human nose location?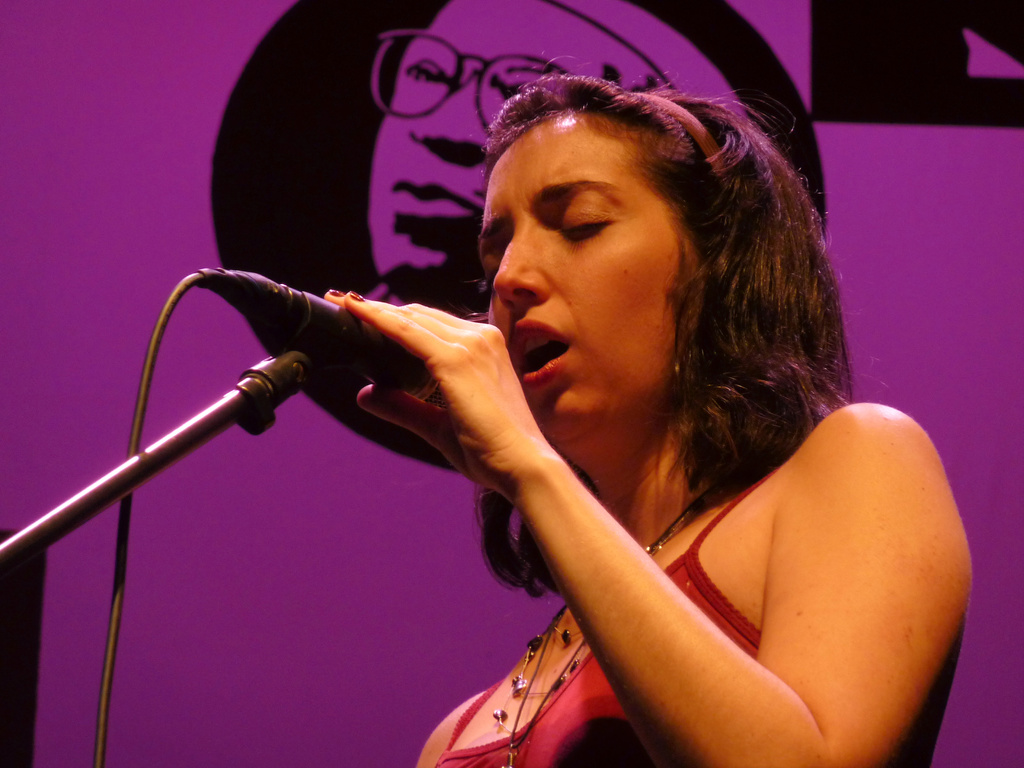
(492,228,551,309)
